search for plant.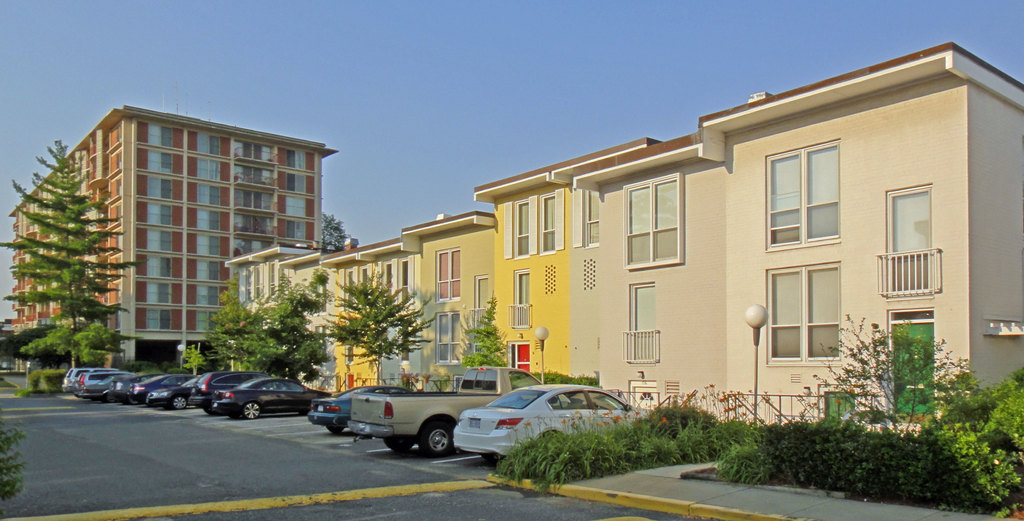
Found at rect(0, 413, 27, 502).
